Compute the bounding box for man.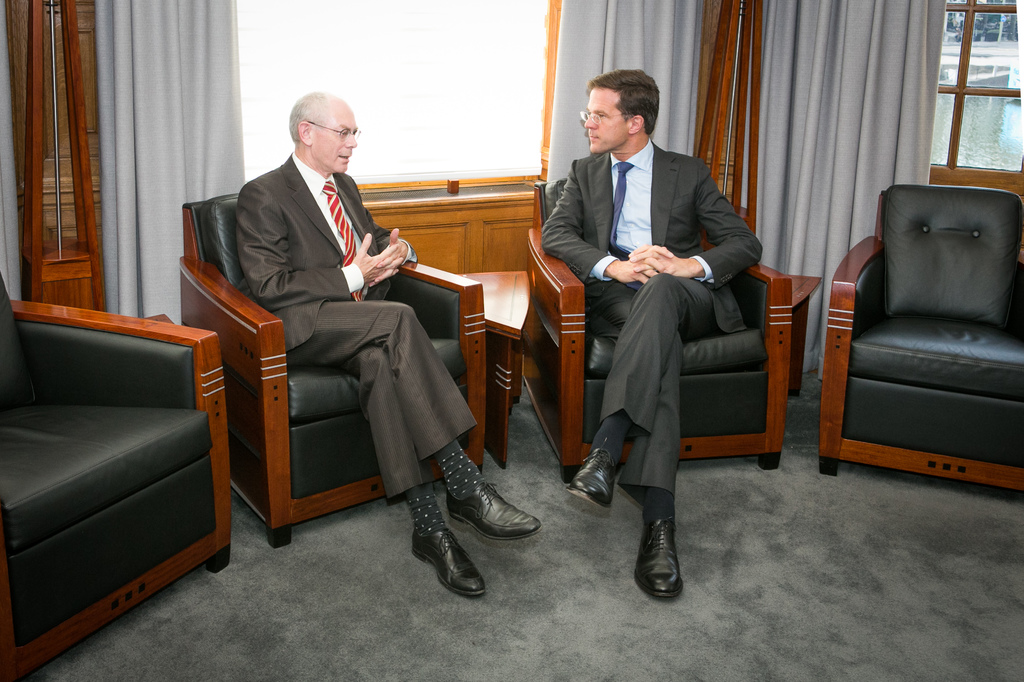
locate(233, 86, 544, 607).
